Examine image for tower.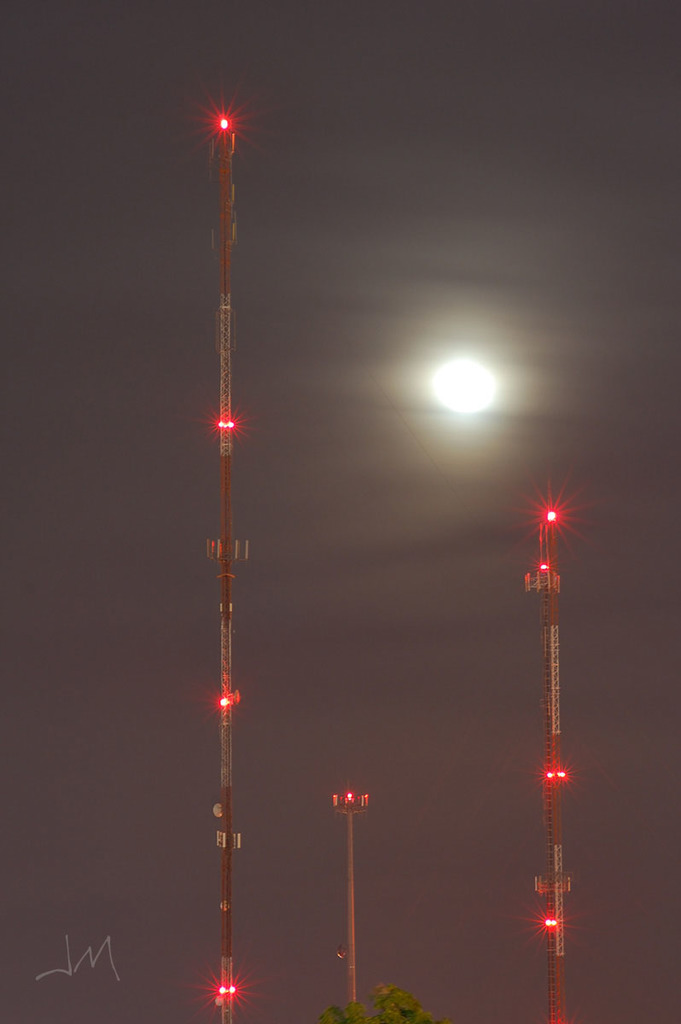
Examination result: select_region(216, 122, 235, 1016).
